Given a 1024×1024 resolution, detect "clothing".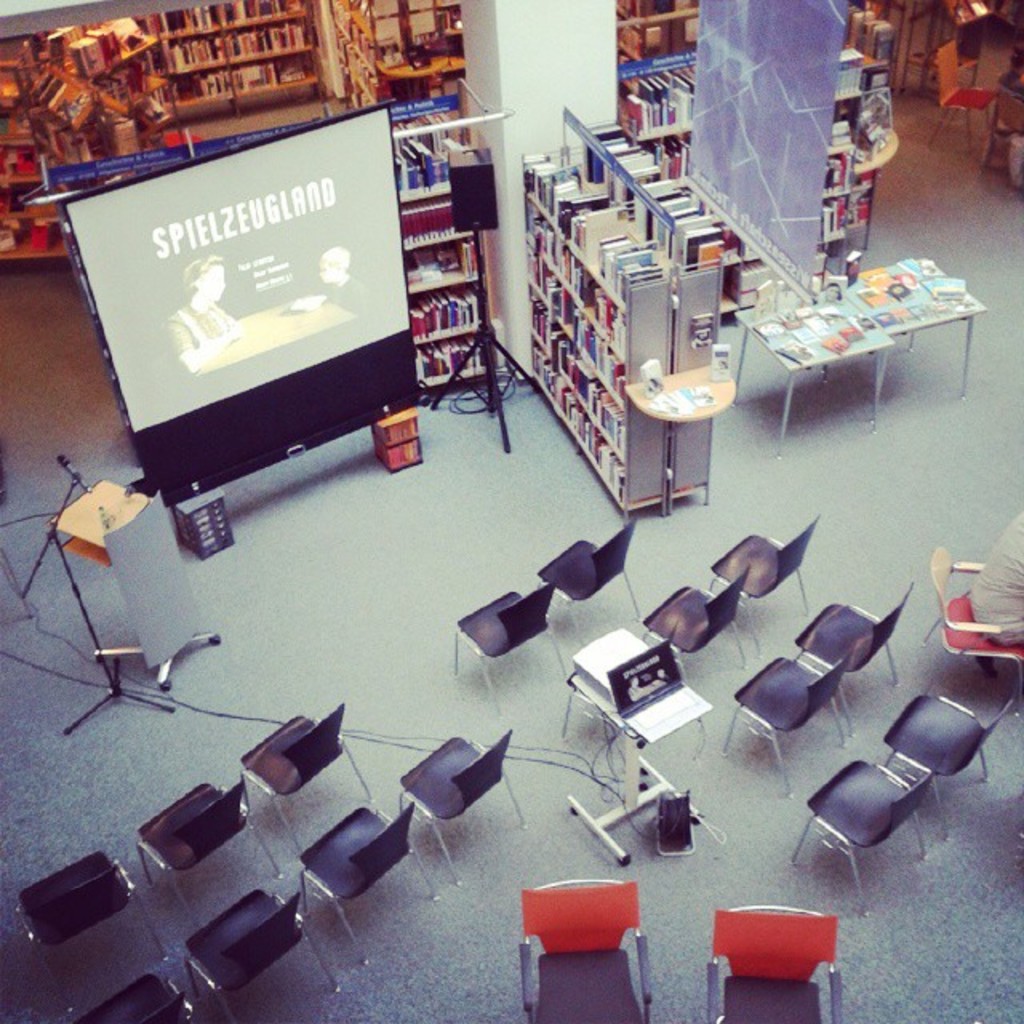
[left=165, top=307, right=235, bottom=354].
